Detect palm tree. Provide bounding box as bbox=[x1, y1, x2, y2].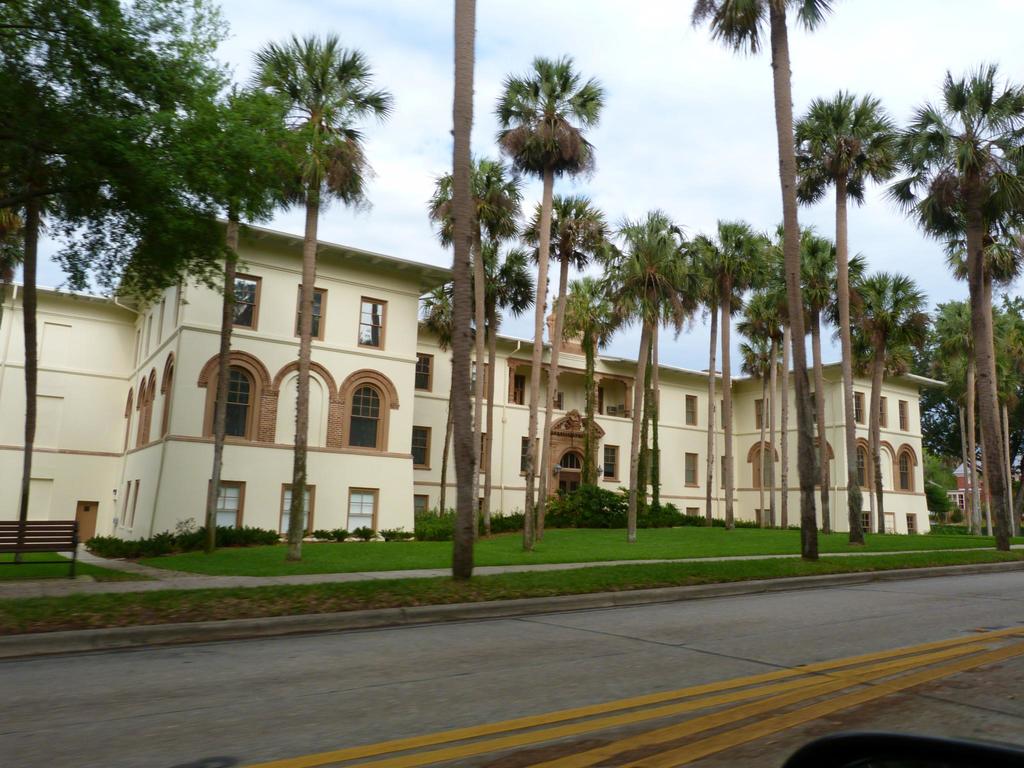
bbox=[791, 83, 905, 541].
